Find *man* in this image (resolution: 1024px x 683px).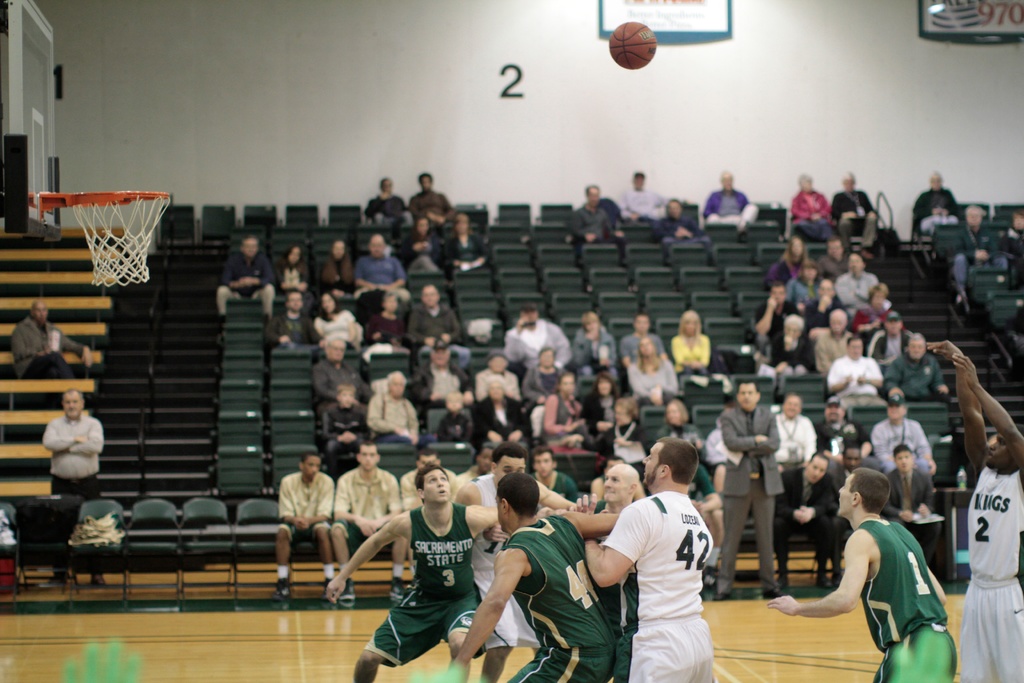
bbox=[405, 167, 447, 216].
